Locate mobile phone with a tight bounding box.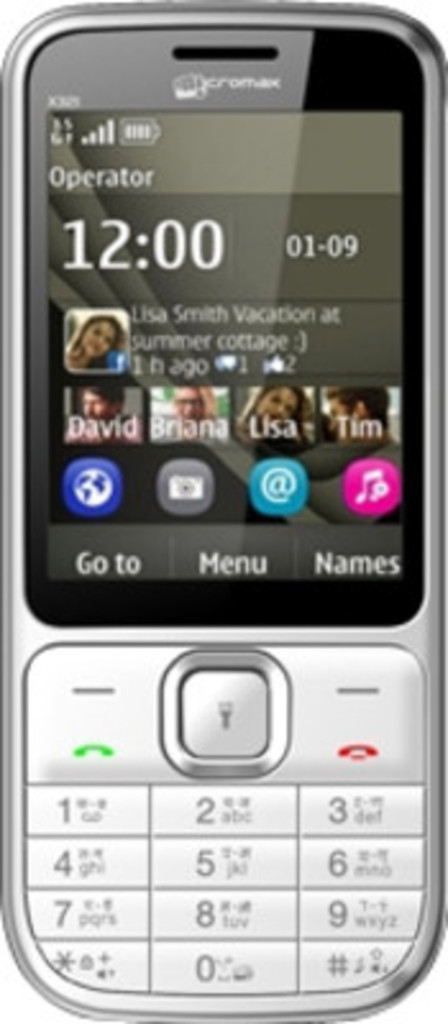
{"x1": 0, "y1": 0, "x2": 445, "y2": 1021}.
